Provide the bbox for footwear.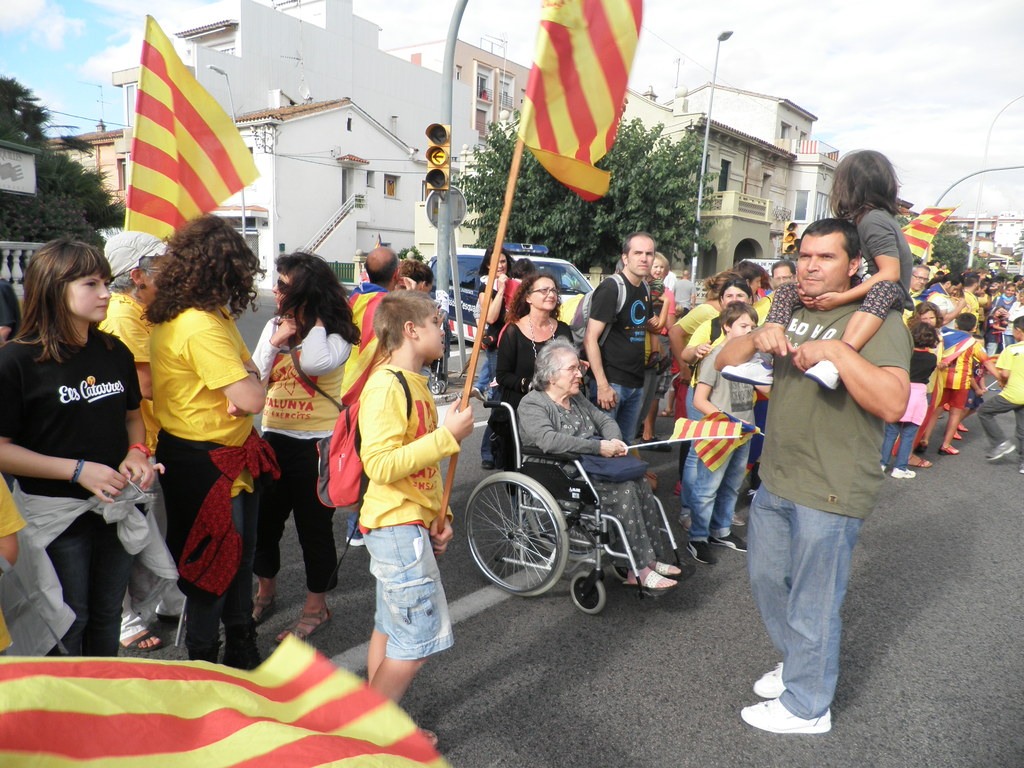
(left=938, top=444, right=953, bottom=458).
